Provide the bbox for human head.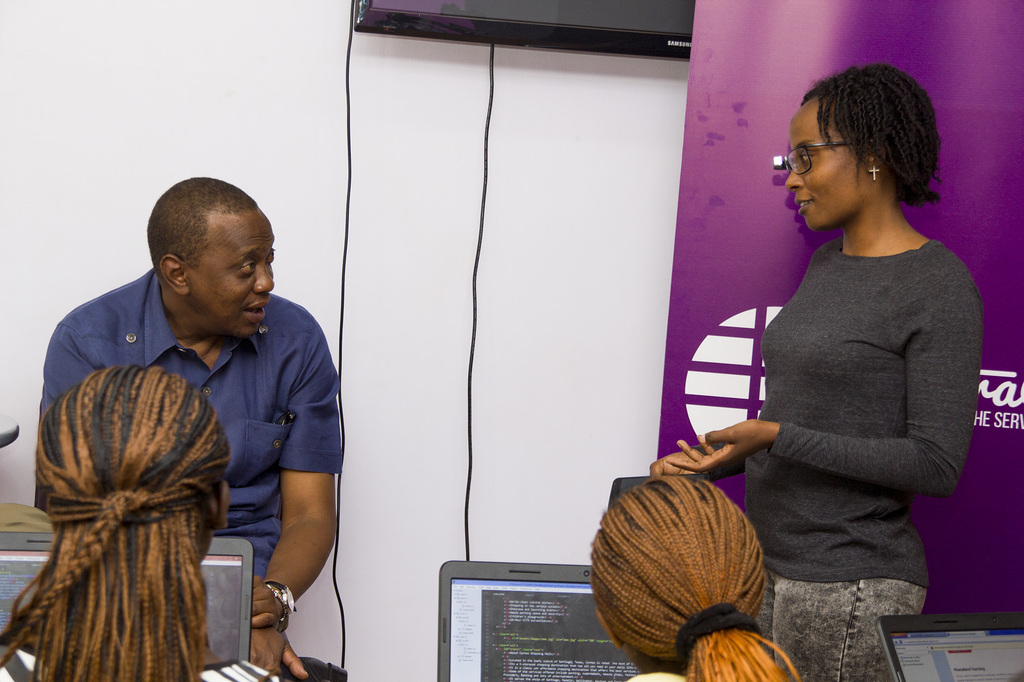
[38,364,235,567].
